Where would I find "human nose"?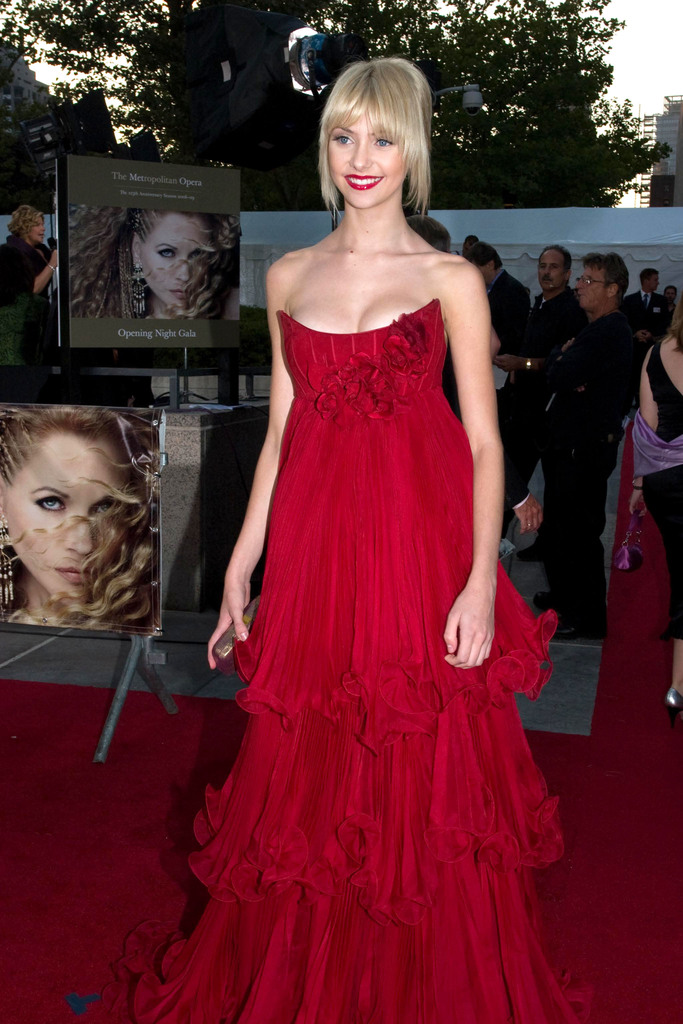
At Rect(541, 262, 550, 281).
